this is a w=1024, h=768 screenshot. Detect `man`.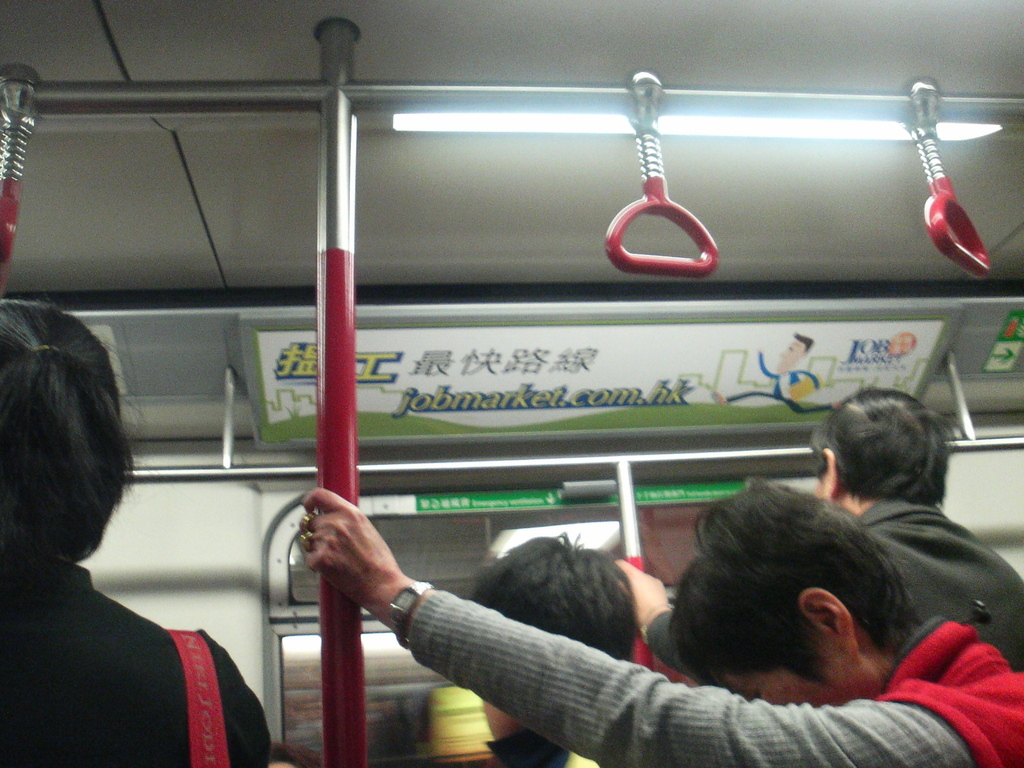
x1=454 y1=532 x2=640 y2=767.
